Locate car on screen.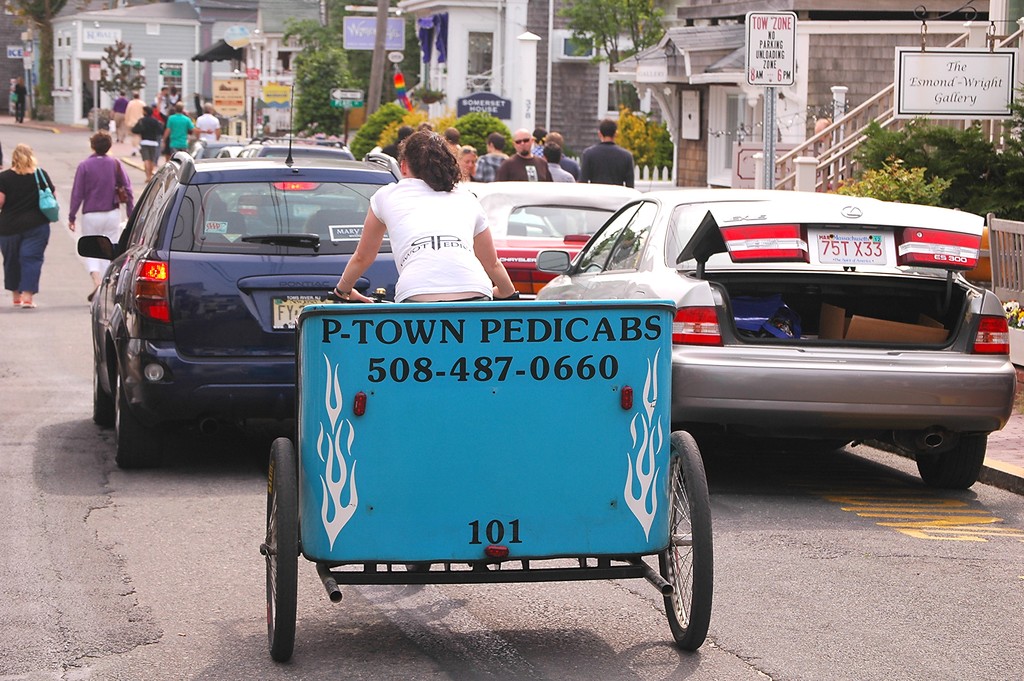
On screen at [477, 180, 645, 299].
